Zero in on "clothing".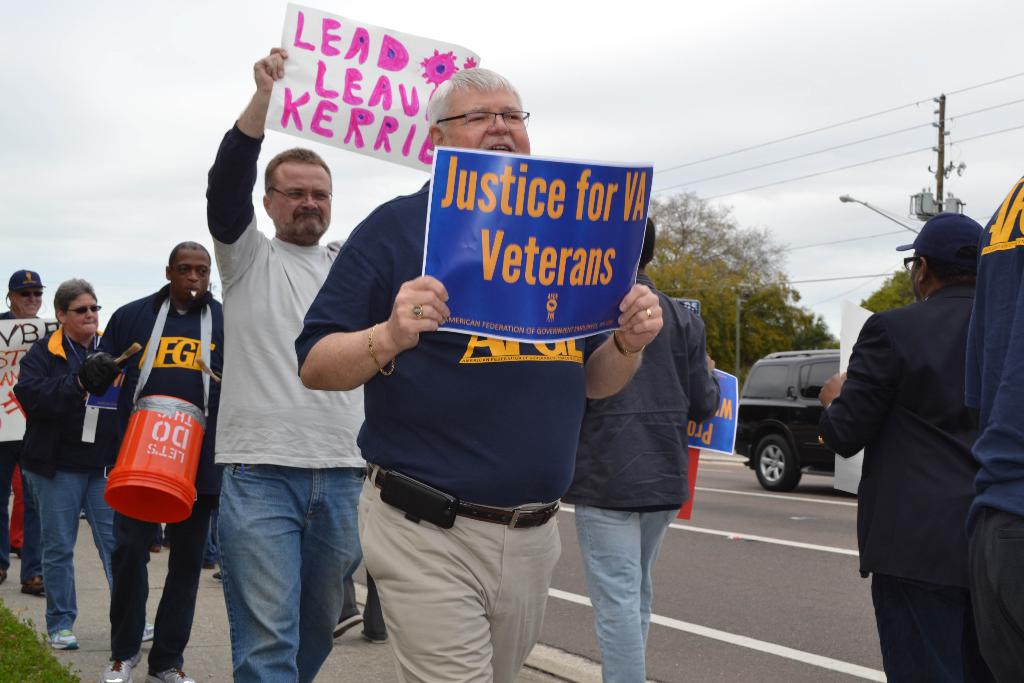
Zeroed in: (left=19, top=336, right=143, bottom=637).
